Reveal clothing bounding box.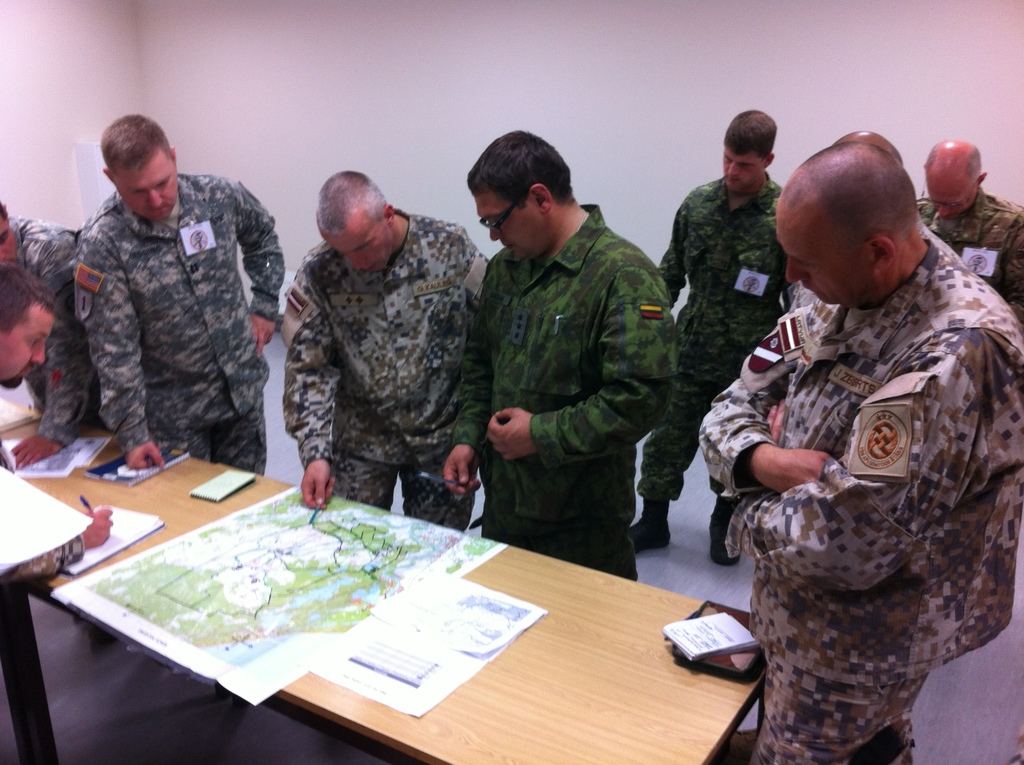
Revealed: x1=918, y1=198, x2=1023, y2=312.
